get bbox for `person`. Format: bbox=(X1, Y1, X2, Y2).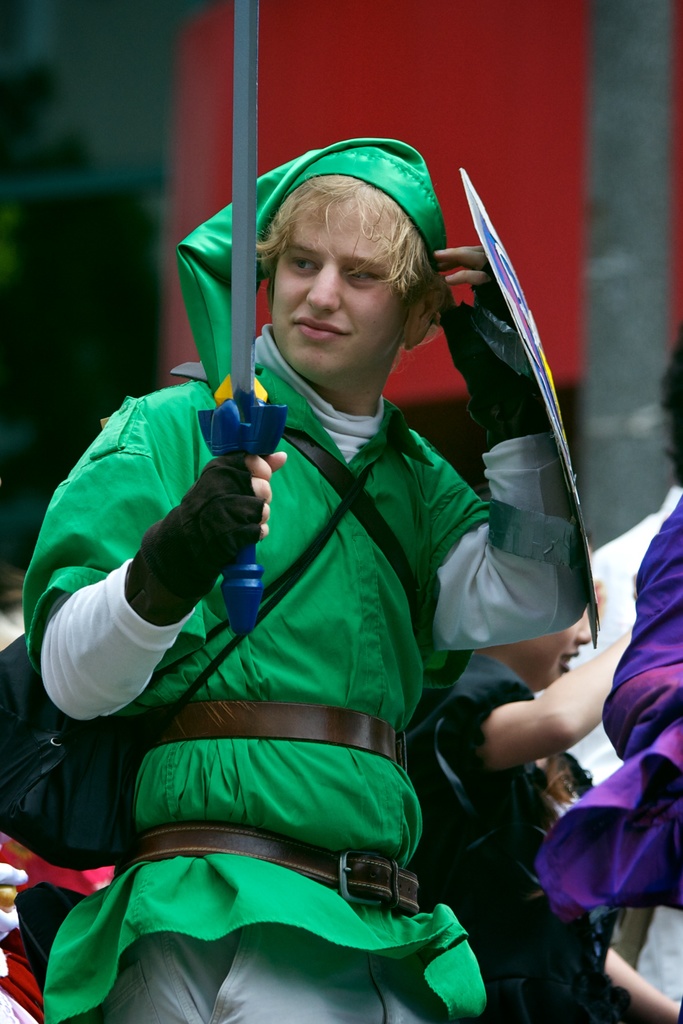
bbox=(400, 598, 682, 1023).
